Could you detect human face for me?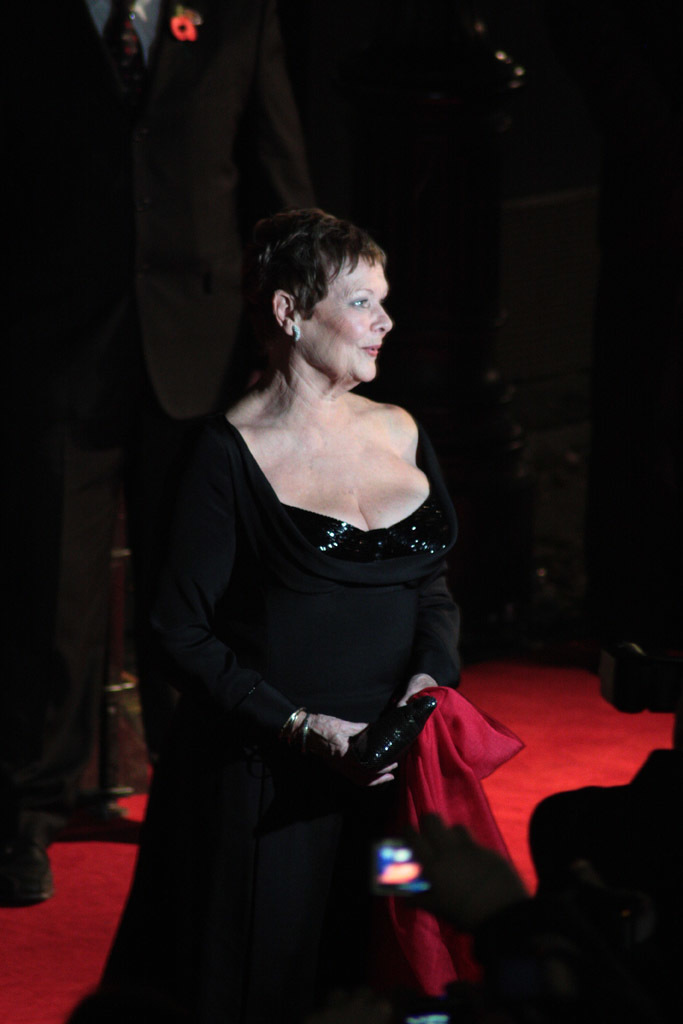
Detection result: 302 256 390 385.
